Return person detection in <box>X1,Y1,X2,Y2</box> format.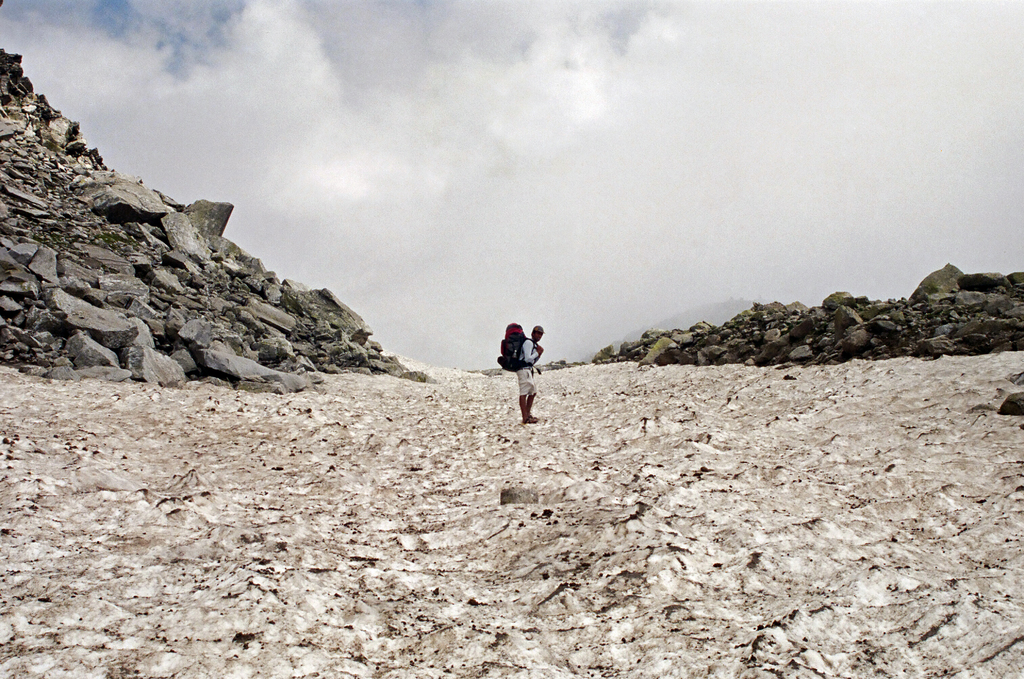
<box>514,323,547,423</box>.
